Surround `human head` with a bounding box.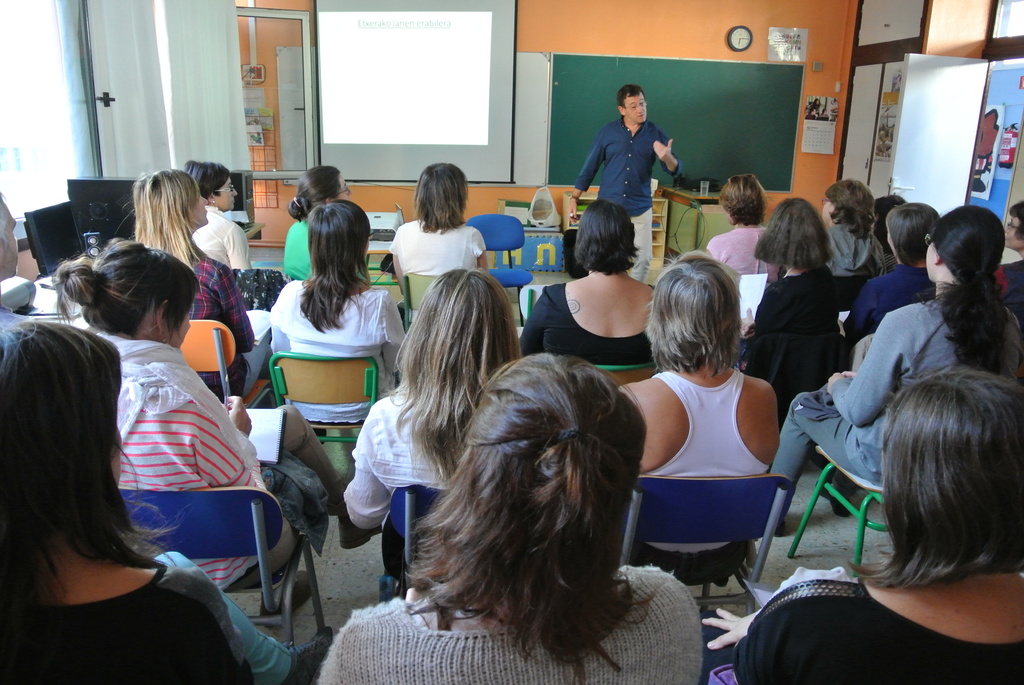
[575,200,635,266].
